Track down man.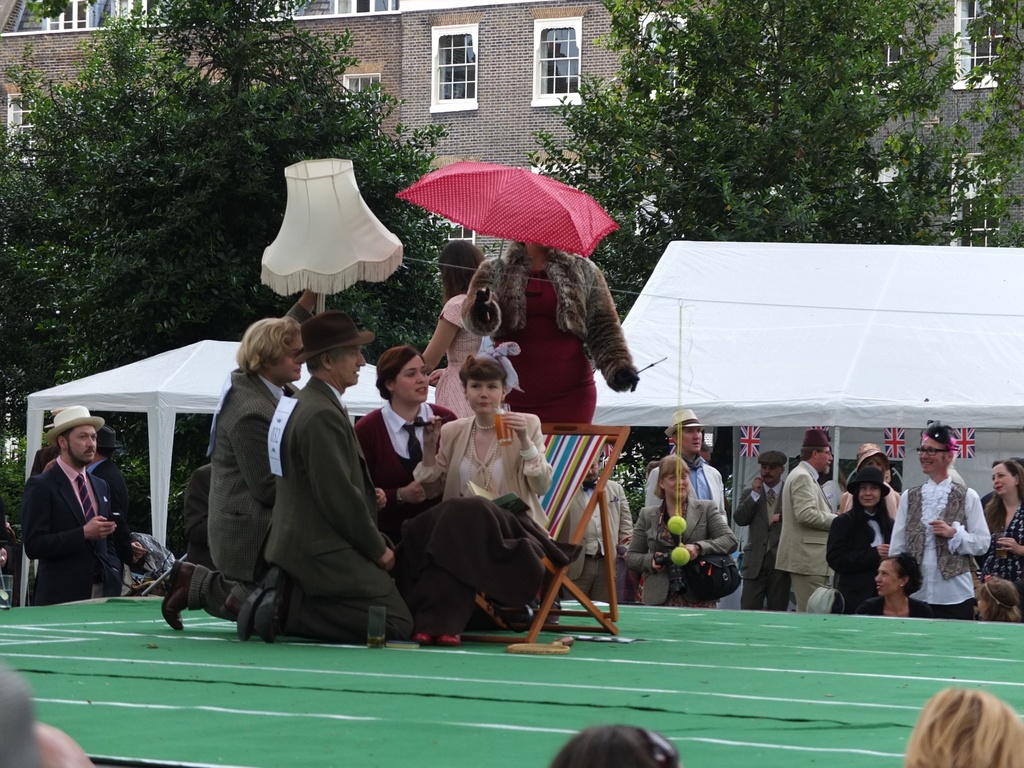
Tracked to [left=777, top=428, right=836, bottom=612].
